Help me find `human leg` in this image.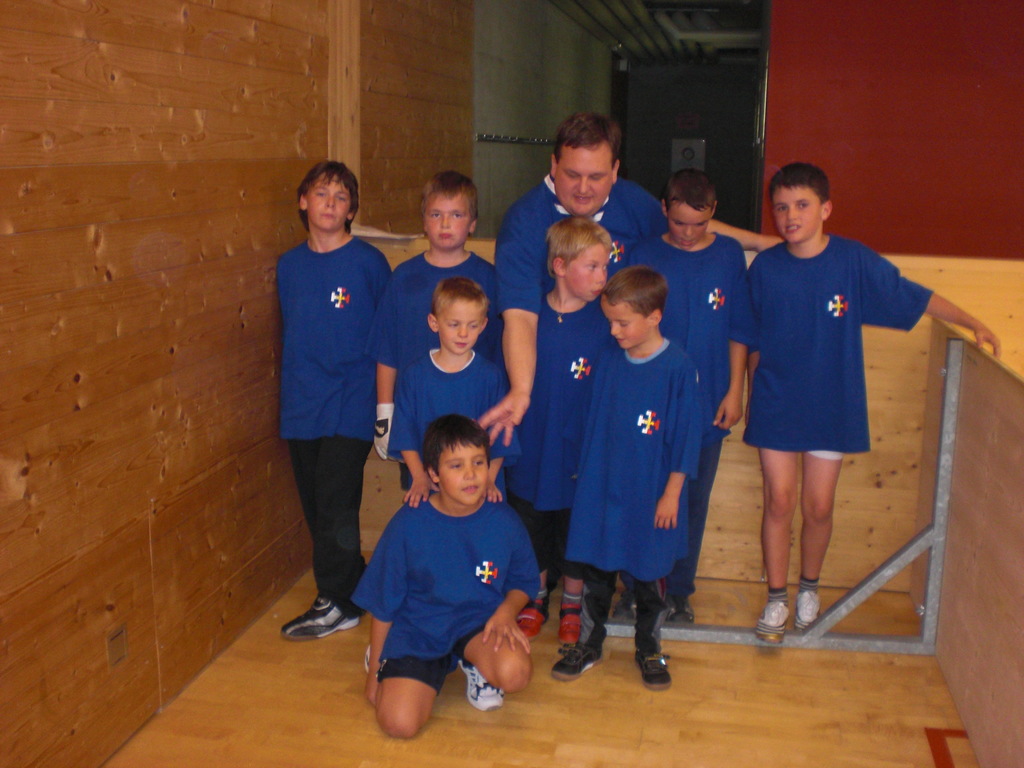
Found it: BBox(804, 398, 841, 621).
